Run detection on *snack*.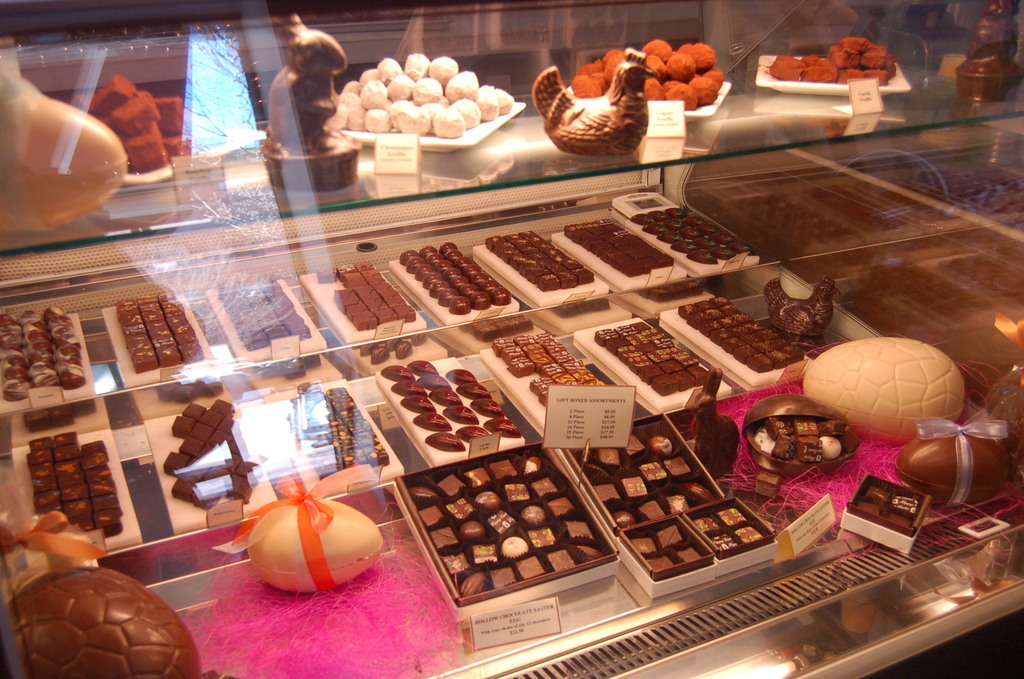
Result: select_region(540, 552, 571, 571).
